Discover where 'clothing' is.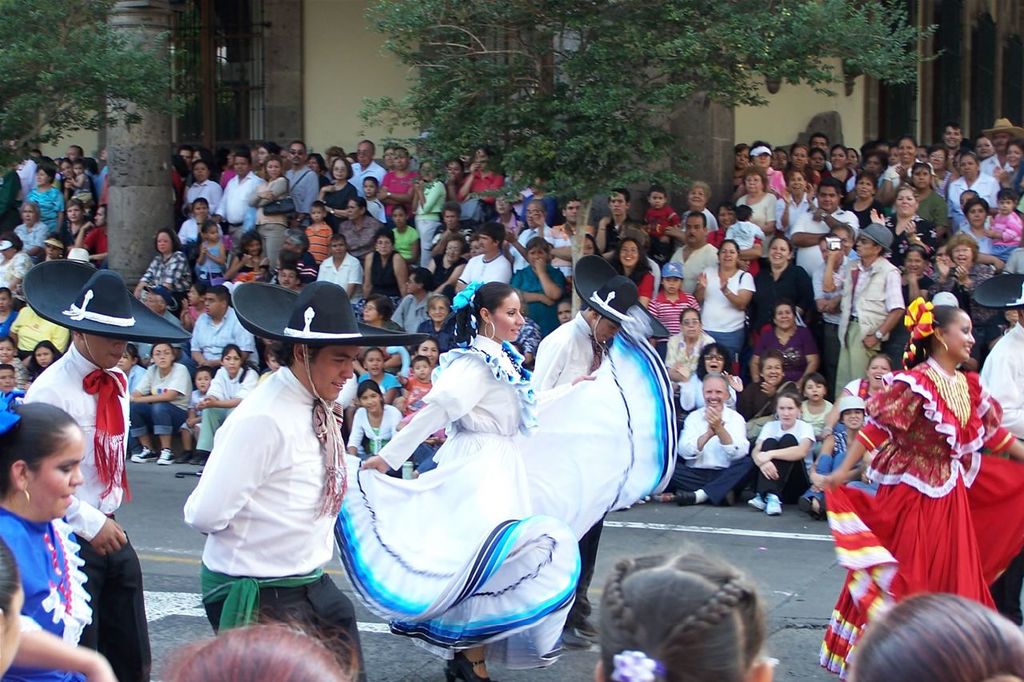
Discovered at BBox(23, 343, 154, 681).
